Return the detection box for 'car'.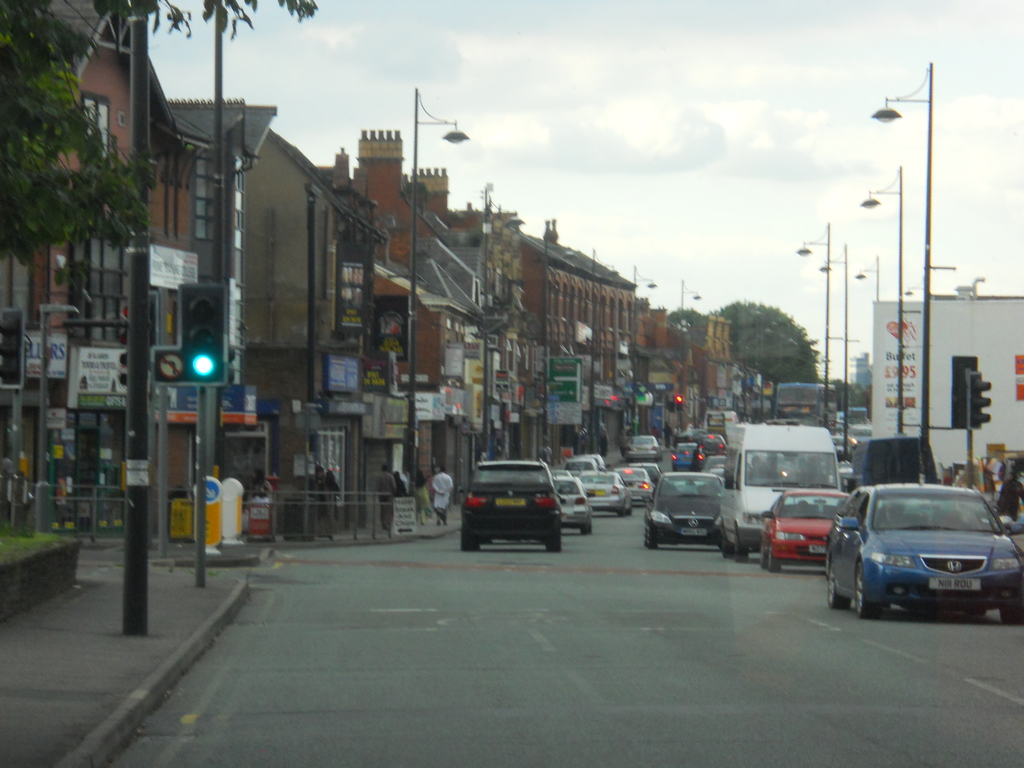
l=670, t=438, r=710, b=462.
